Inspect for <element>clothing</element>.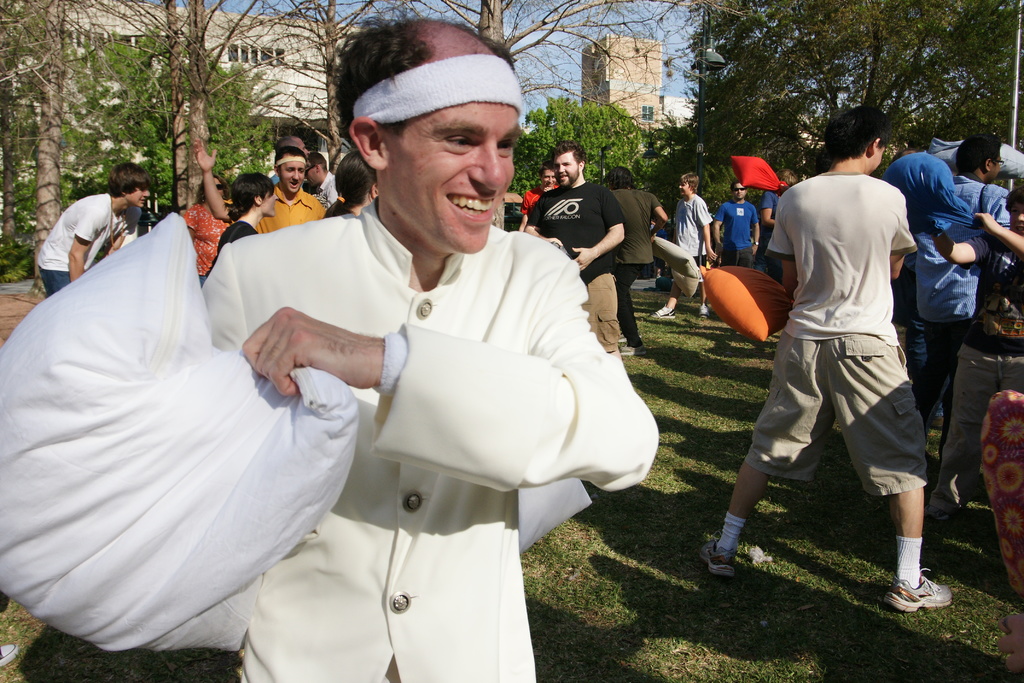
Inspection: <box>202,196,659,682</box>.
